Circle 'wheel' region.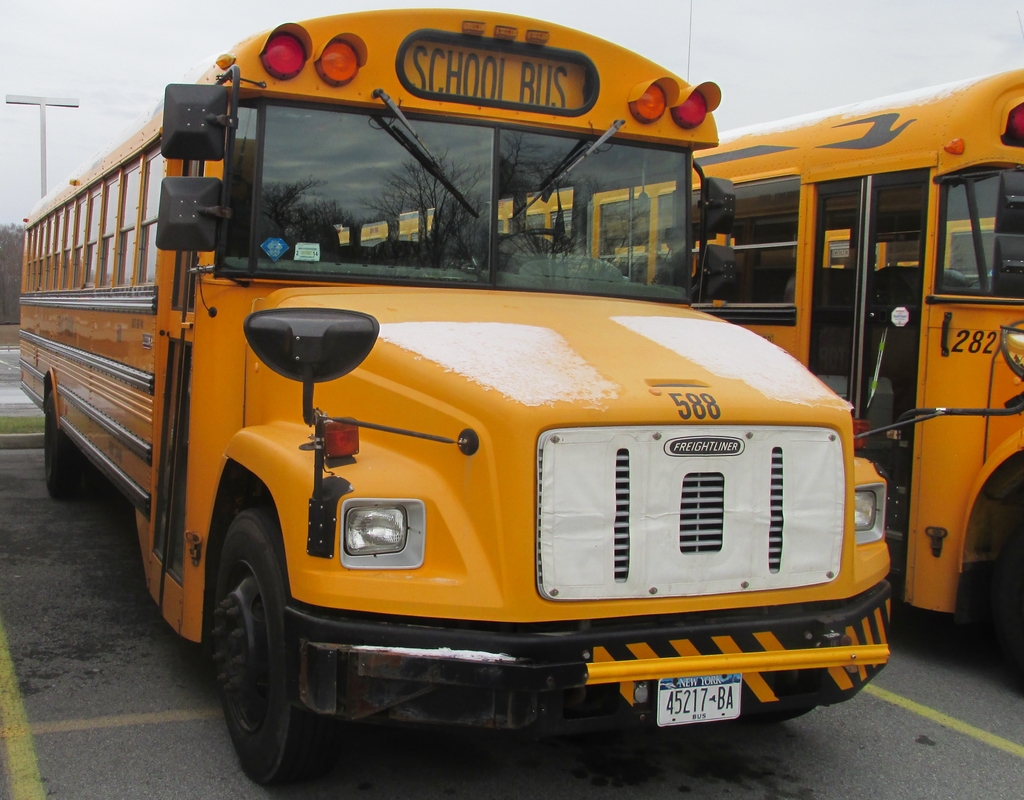
Region: BBox(211, 506, 343, 787).
